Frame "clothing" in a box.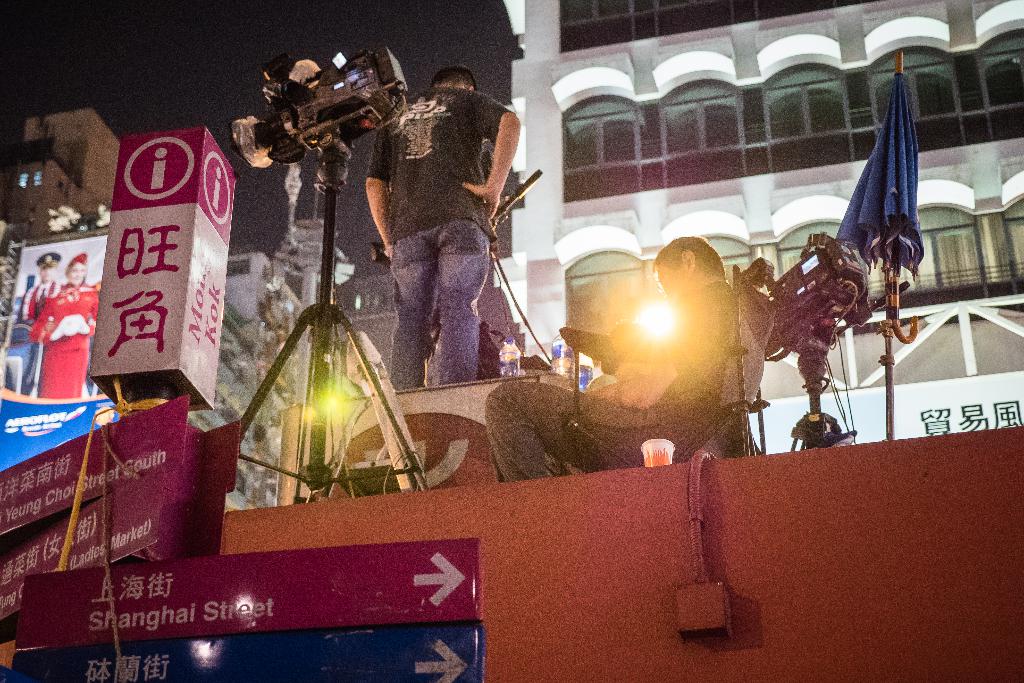
select_region(488, 280, 737, 478).
